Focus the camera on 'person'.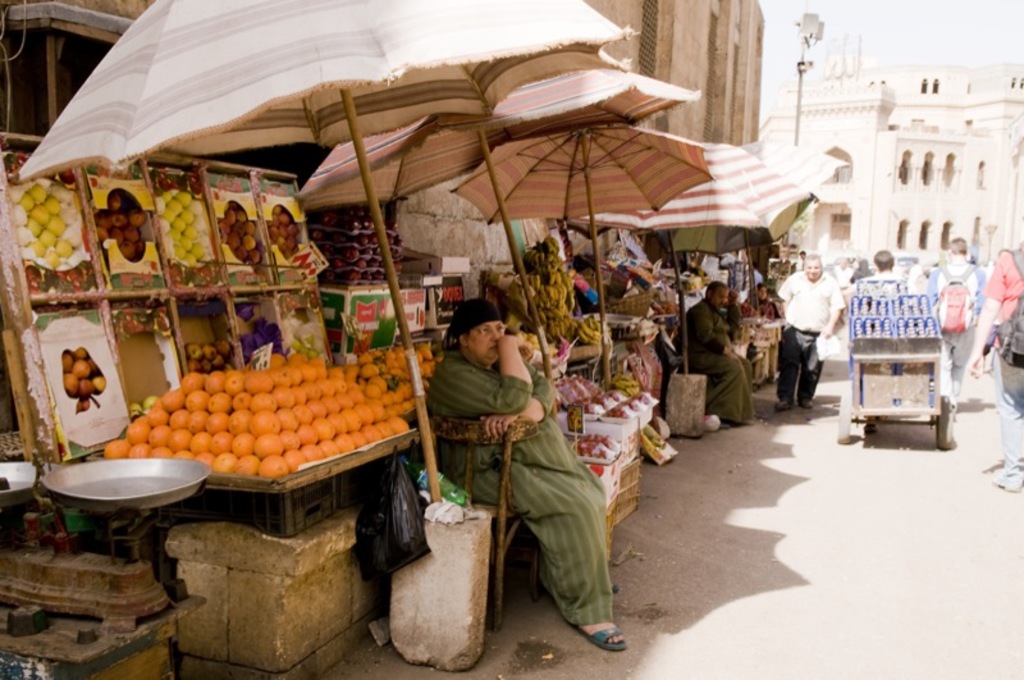
Focus region: (741, 283, 781, 318).
